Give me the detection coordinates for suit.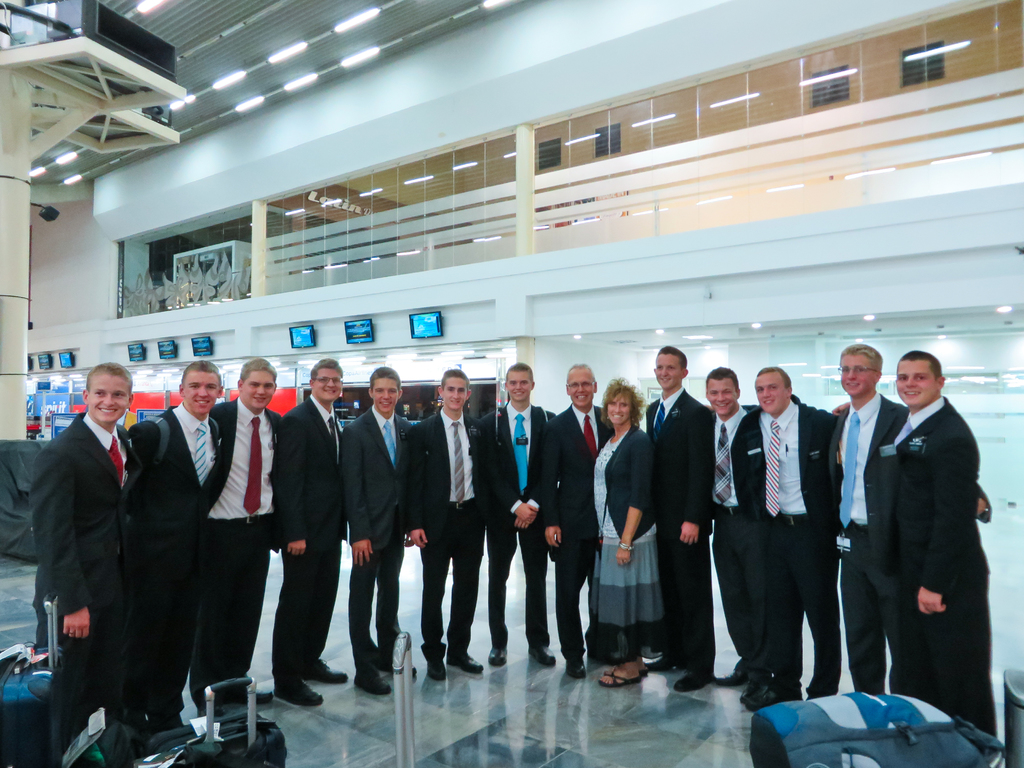
bbox=[751, 390, 842, 699].
